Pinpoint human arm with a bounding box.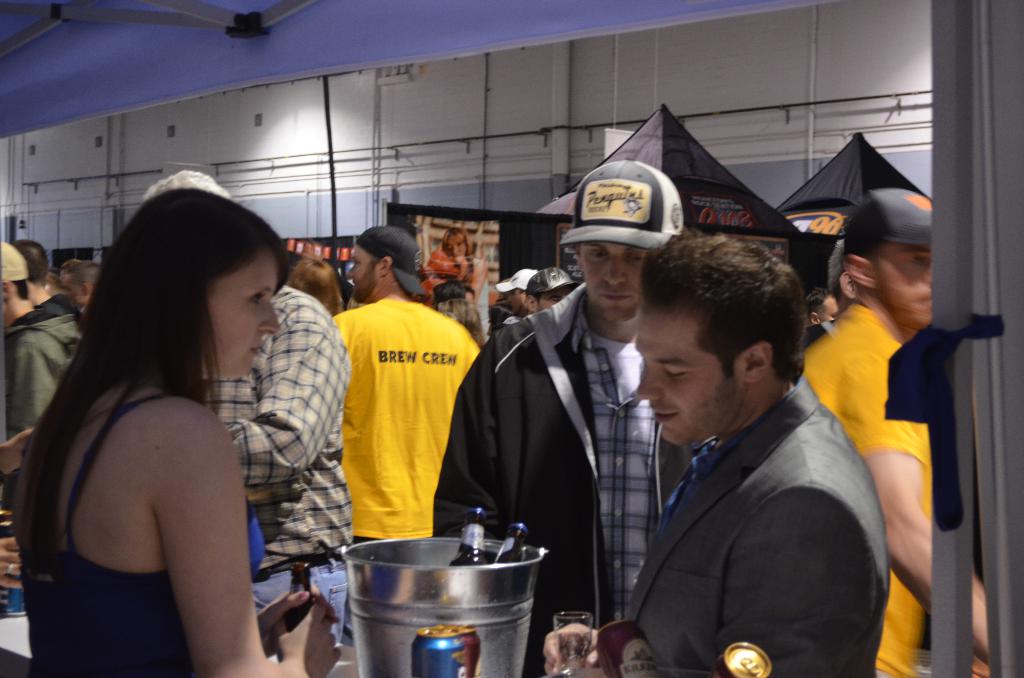
box(159, 402, 339, 673).
